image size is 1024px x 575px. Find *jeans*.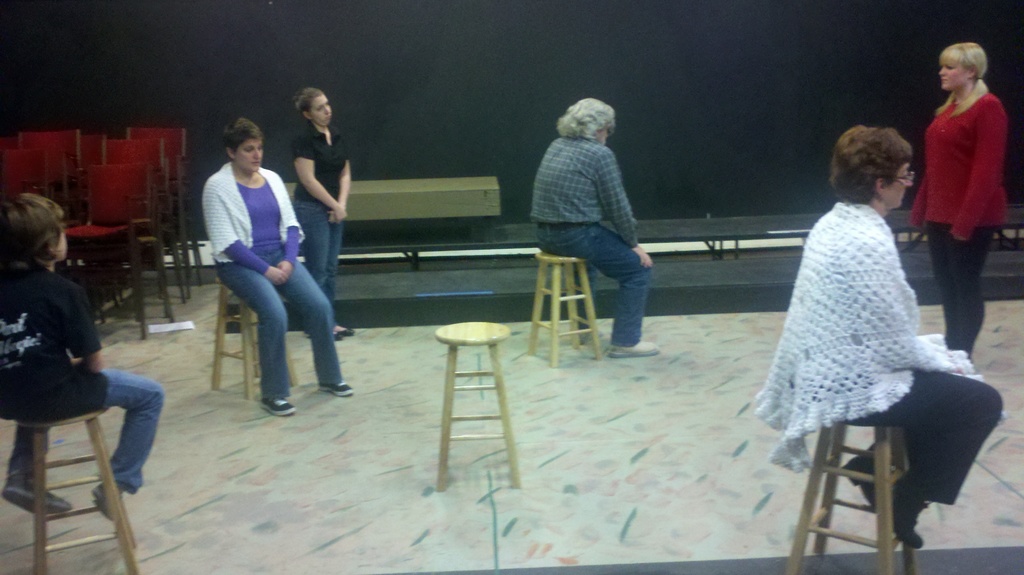
locate(216, 258, 342, 406).
